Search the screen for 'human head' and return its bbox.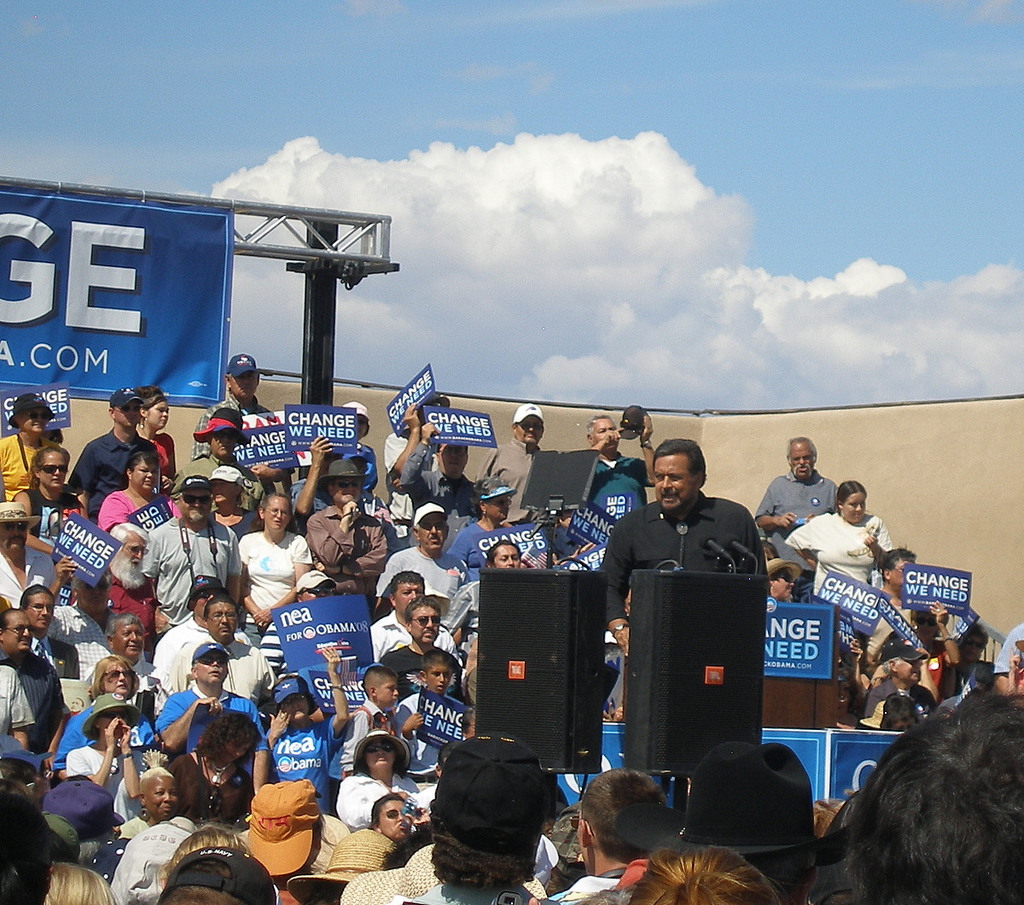
Found: (x1=33, y1=447, x2=71, y2=488).
